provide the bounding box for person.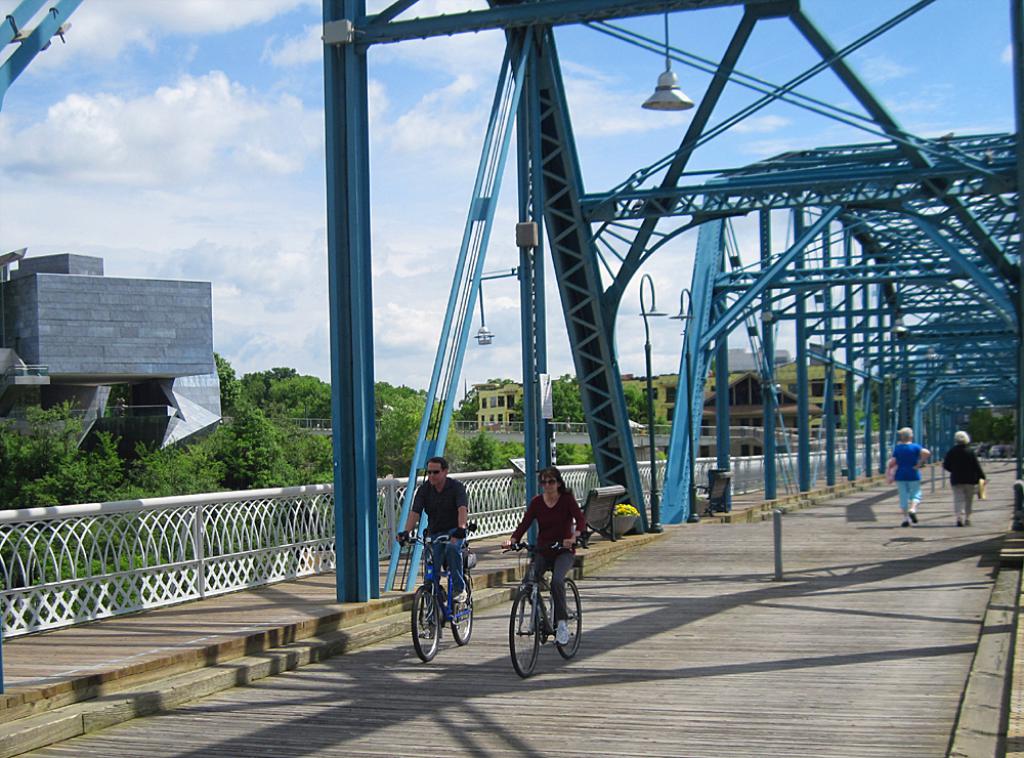
[x1=947, y1=427, x2=987, y2=527].
